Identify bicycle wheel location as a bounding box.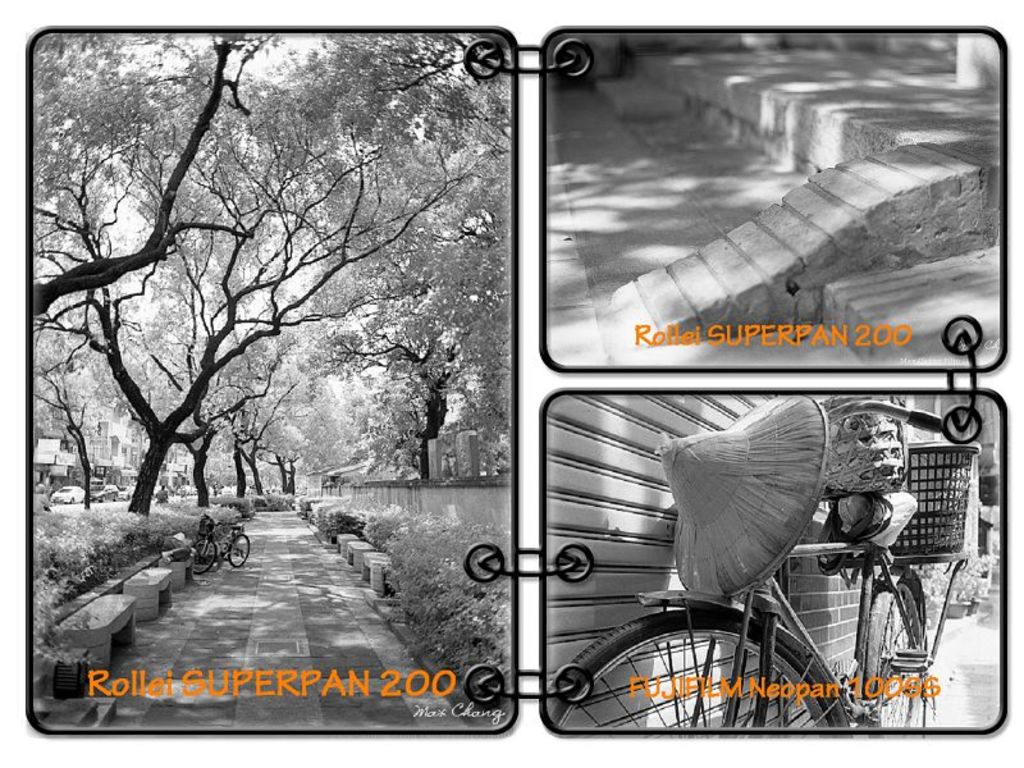
bbox=[227, 534, 250, 567].
